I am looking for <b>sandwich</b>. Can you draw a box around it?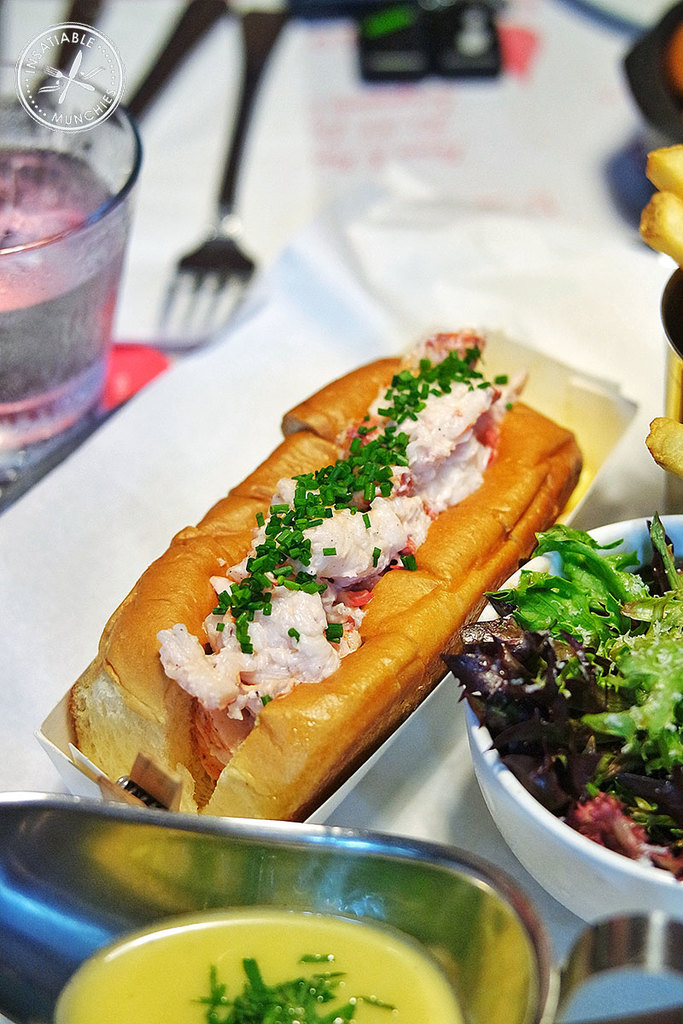
Sure, the bounding box is 68:330:585:819.
